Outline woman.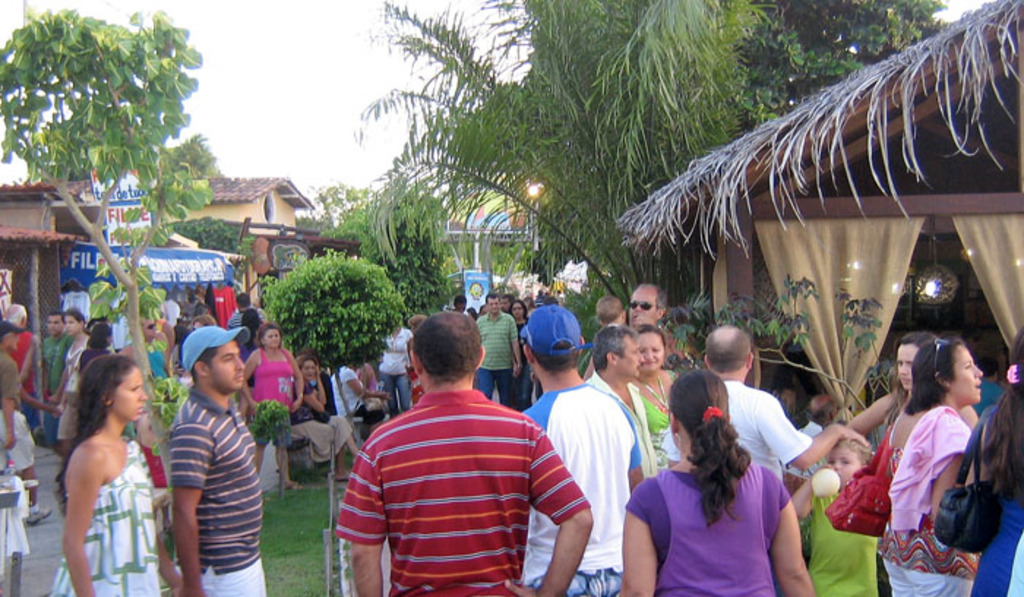
Outline: left=284, top=356, right=361, bottom=480.
